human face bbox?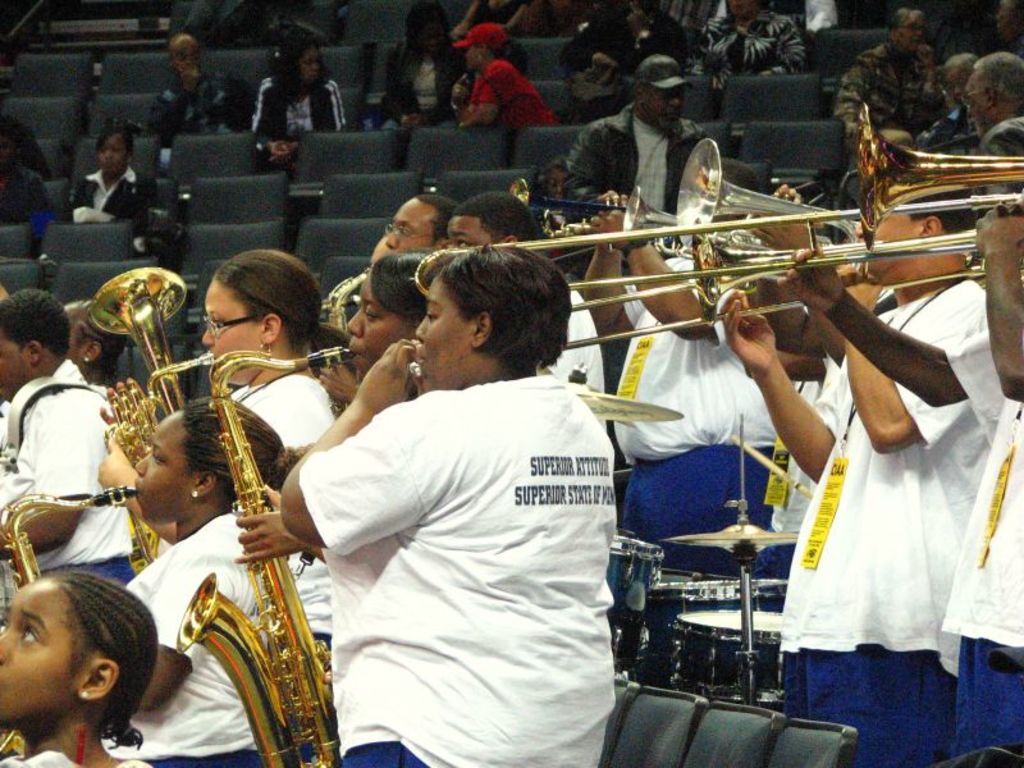
pyautogui.locateOnScreen(0, 570, 93, 726)
